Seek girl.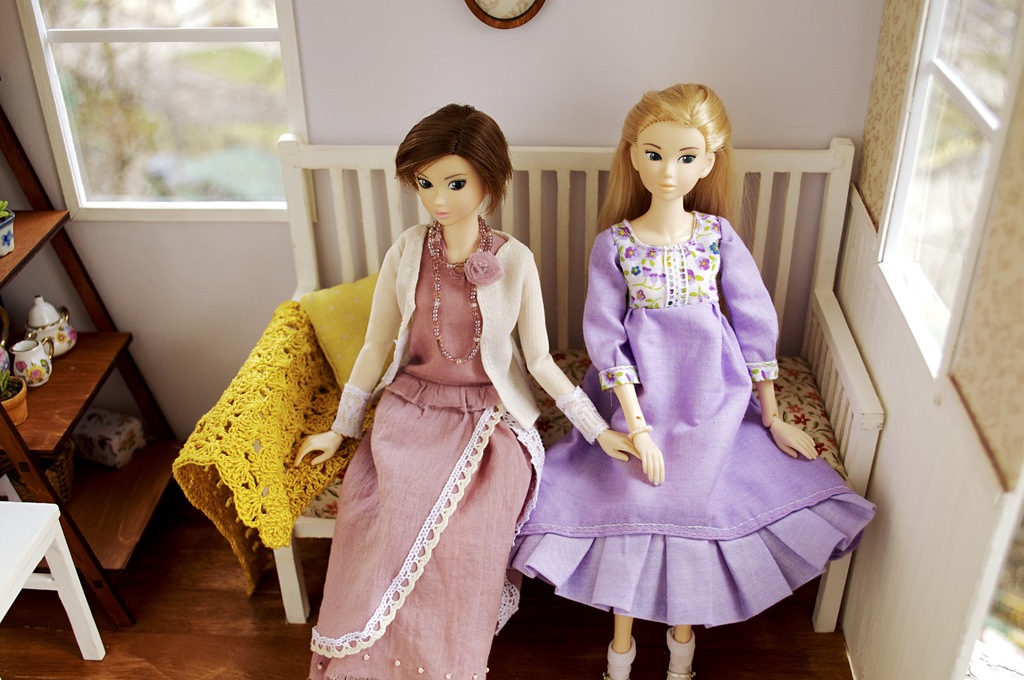
295/102/644/679.
